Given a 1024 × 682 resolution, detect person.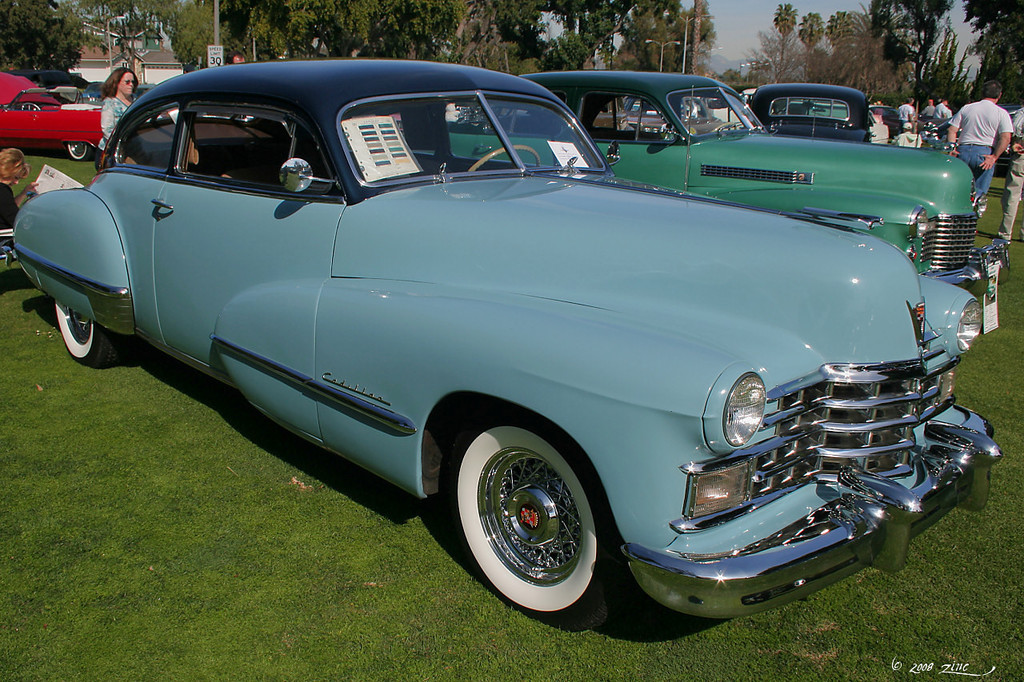
box(905, 98, 927, 138).
